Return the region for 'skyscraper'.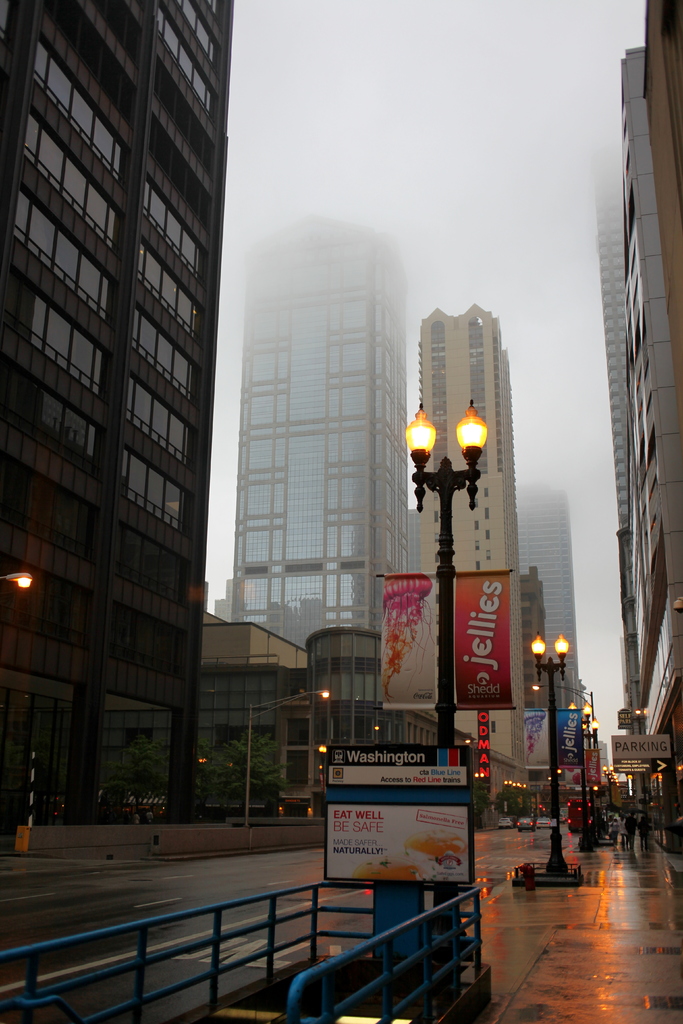
418 307 516 575.
